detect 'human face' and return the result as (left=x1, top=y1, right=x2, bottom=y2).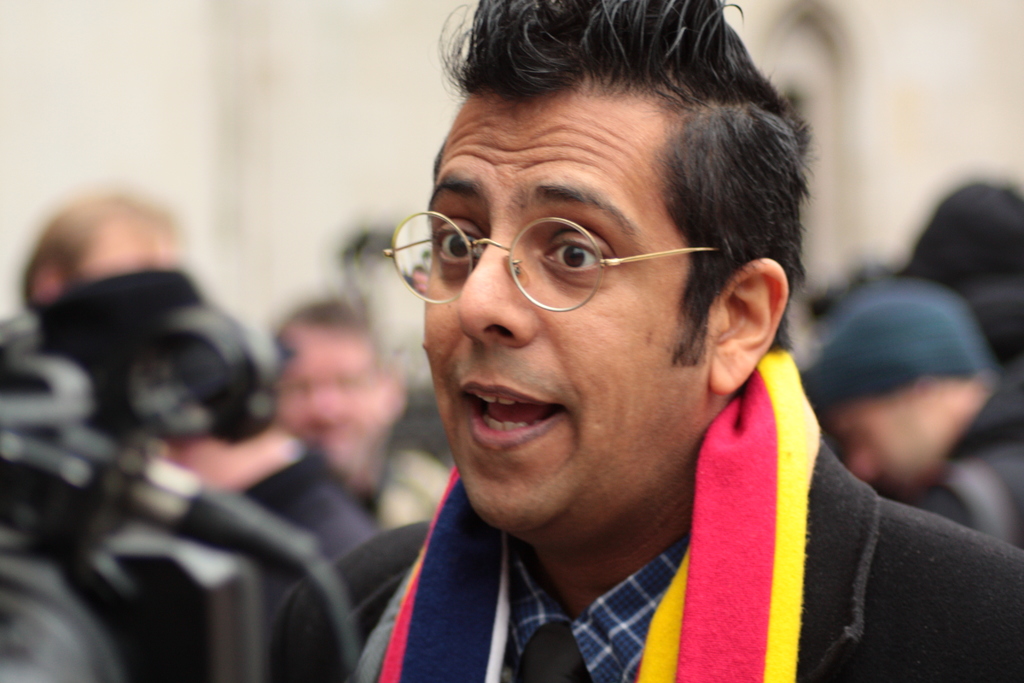
(left=420, top=101, right=705, bottom=532).
